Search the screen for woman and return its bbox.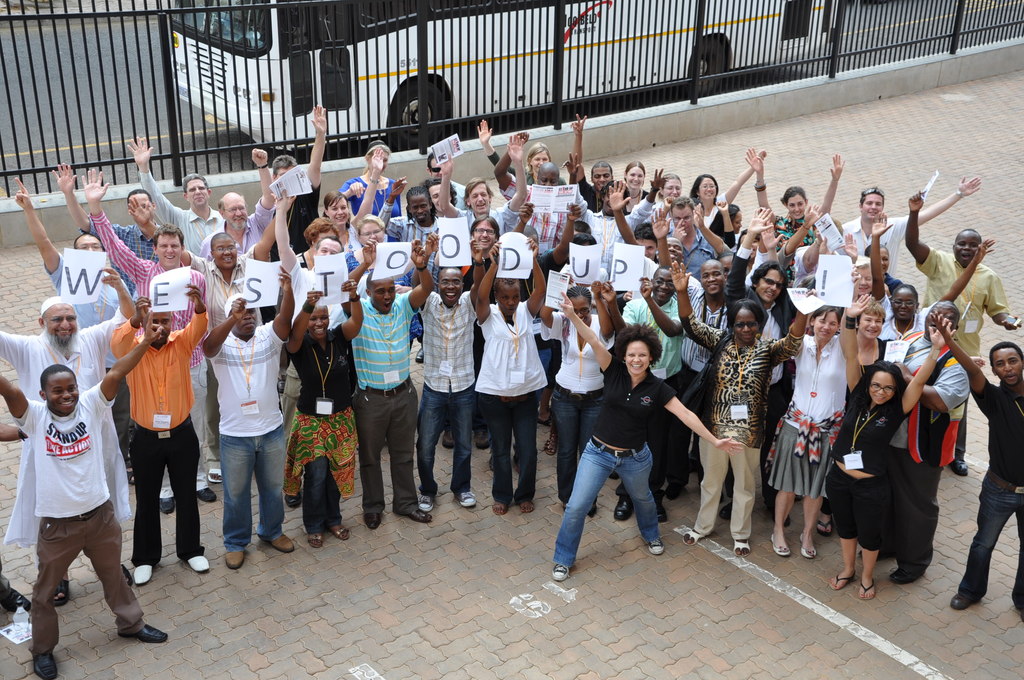
Found: <bbox>341, 140, 405, 245</bbox>.
